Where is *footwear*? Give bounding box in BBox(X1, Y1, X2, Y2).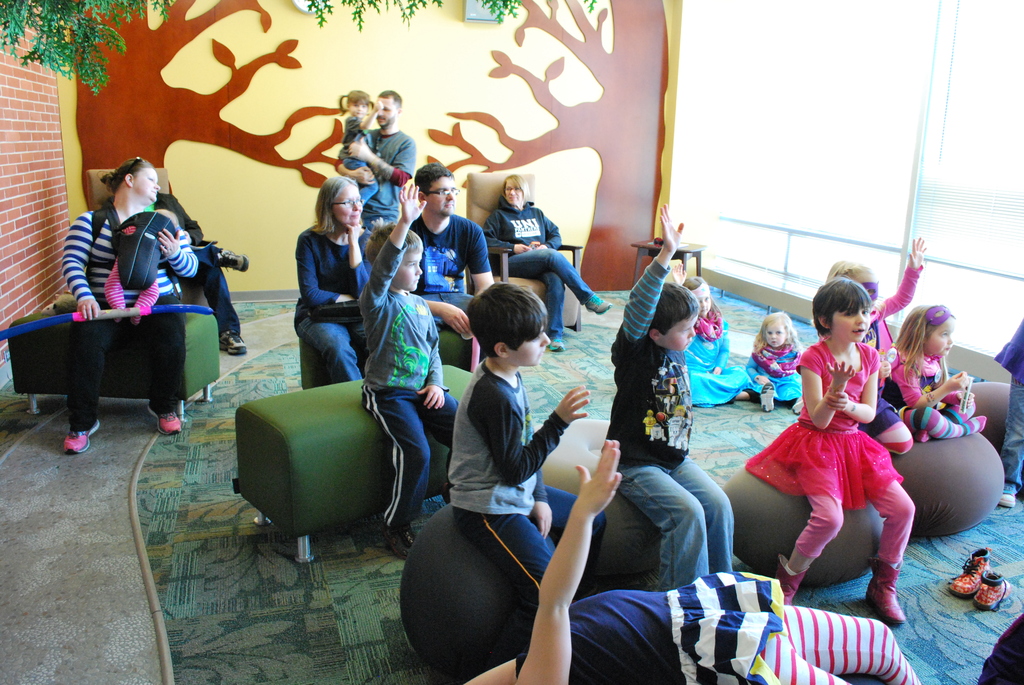
BBox(220, 244, 250, 271).
